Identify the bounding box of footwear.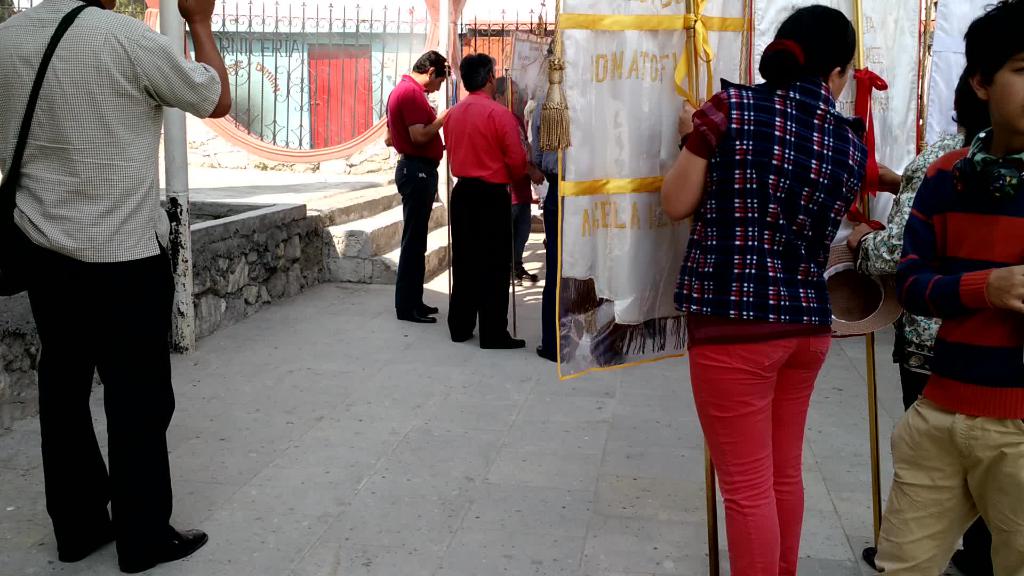
[x1=421, y1=300, x2=438, y2=310].
